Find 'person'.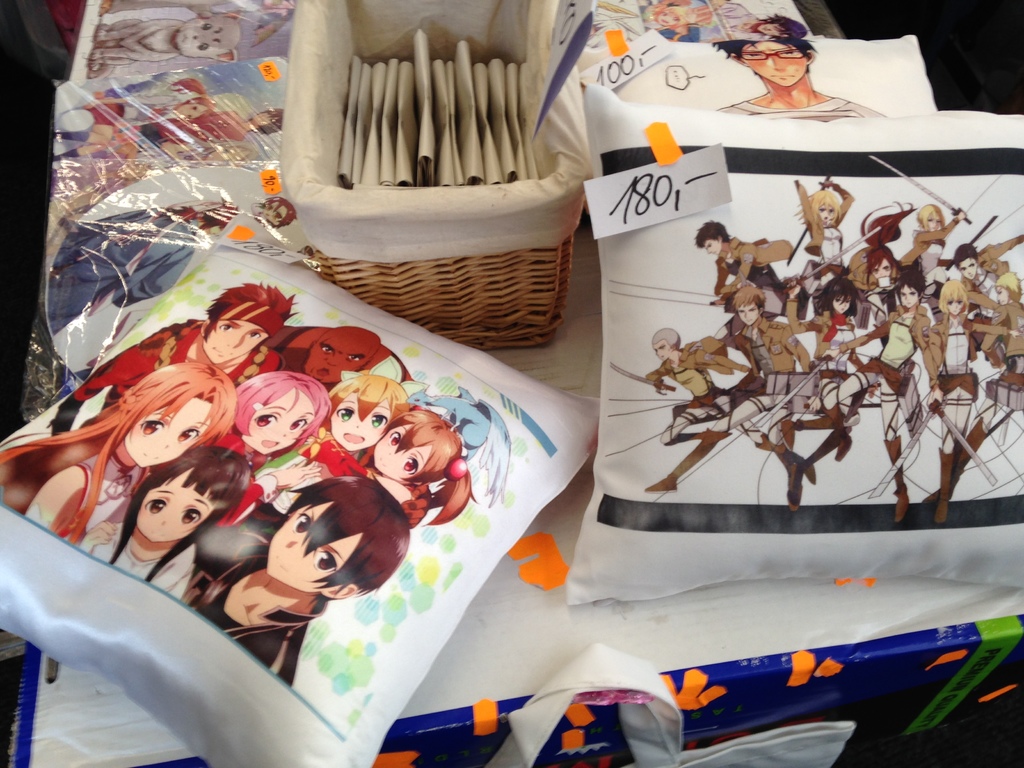
box(209, 375, 415, 524).
